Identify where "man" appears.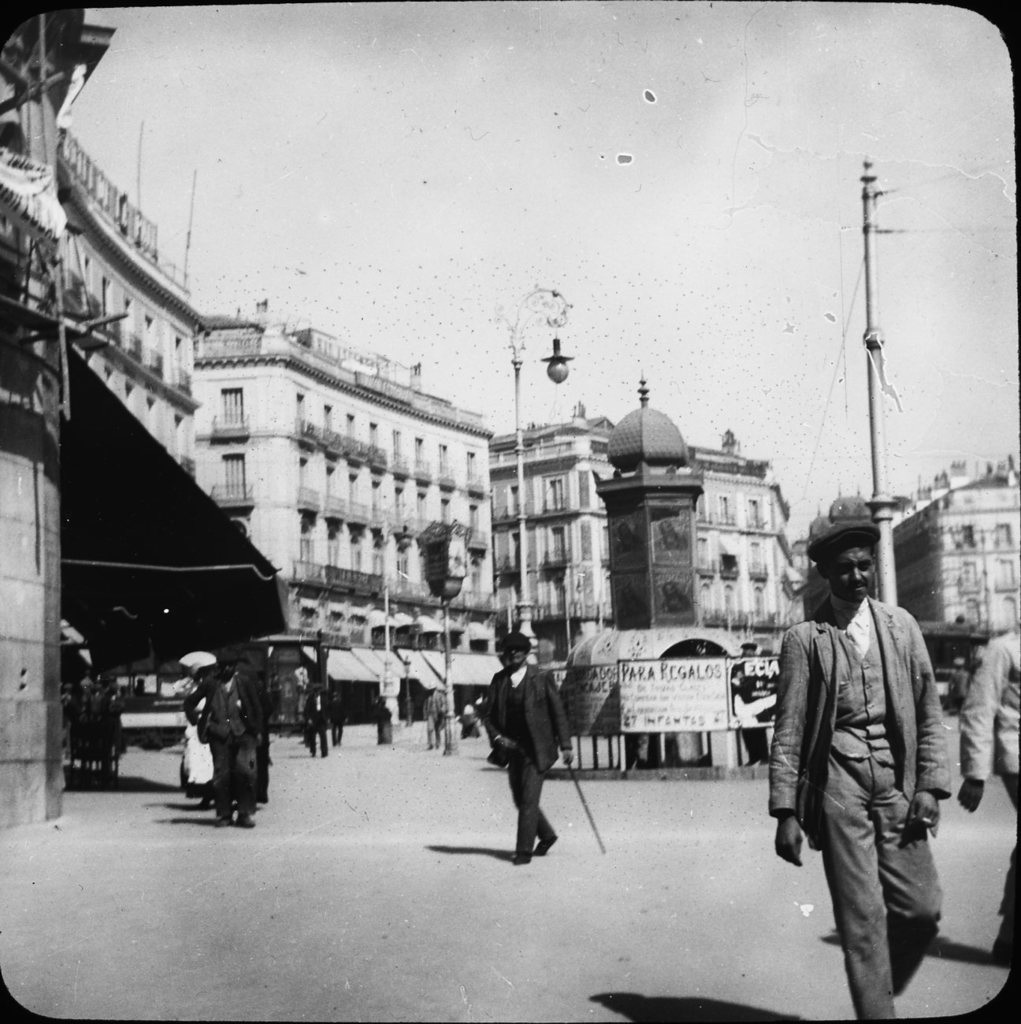
Appears at [left=956, top=631, right=1020, bottom=1011].
